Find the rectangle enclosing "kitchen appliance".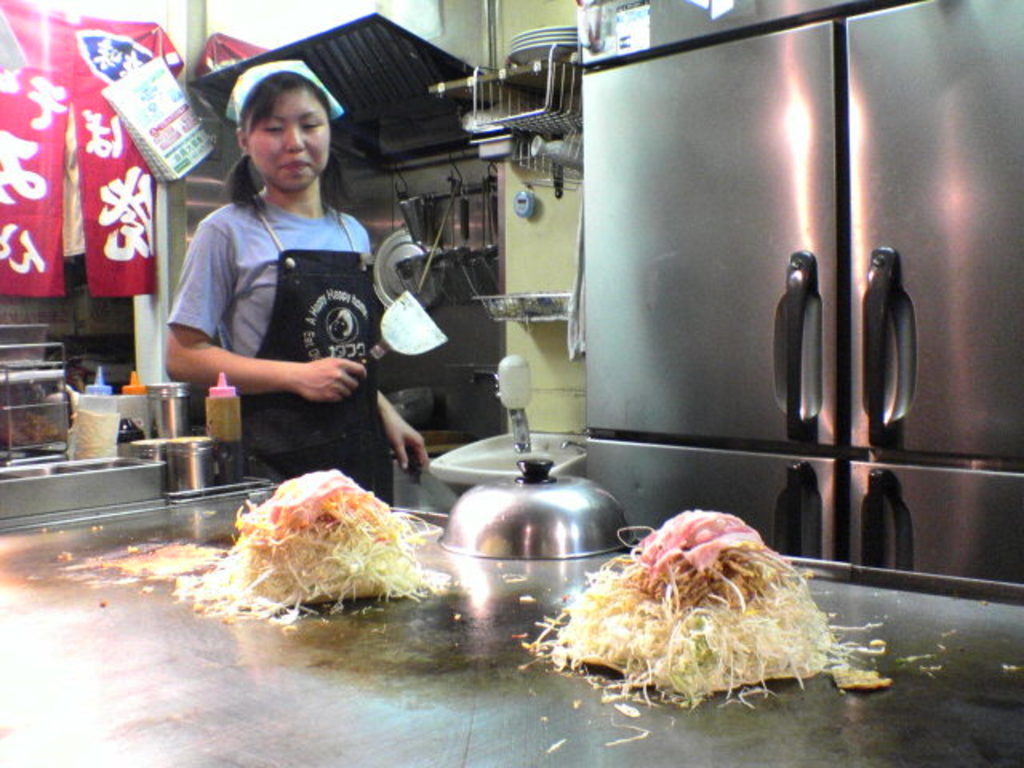
x1=442, y1=459, x2=637, y2=558.
